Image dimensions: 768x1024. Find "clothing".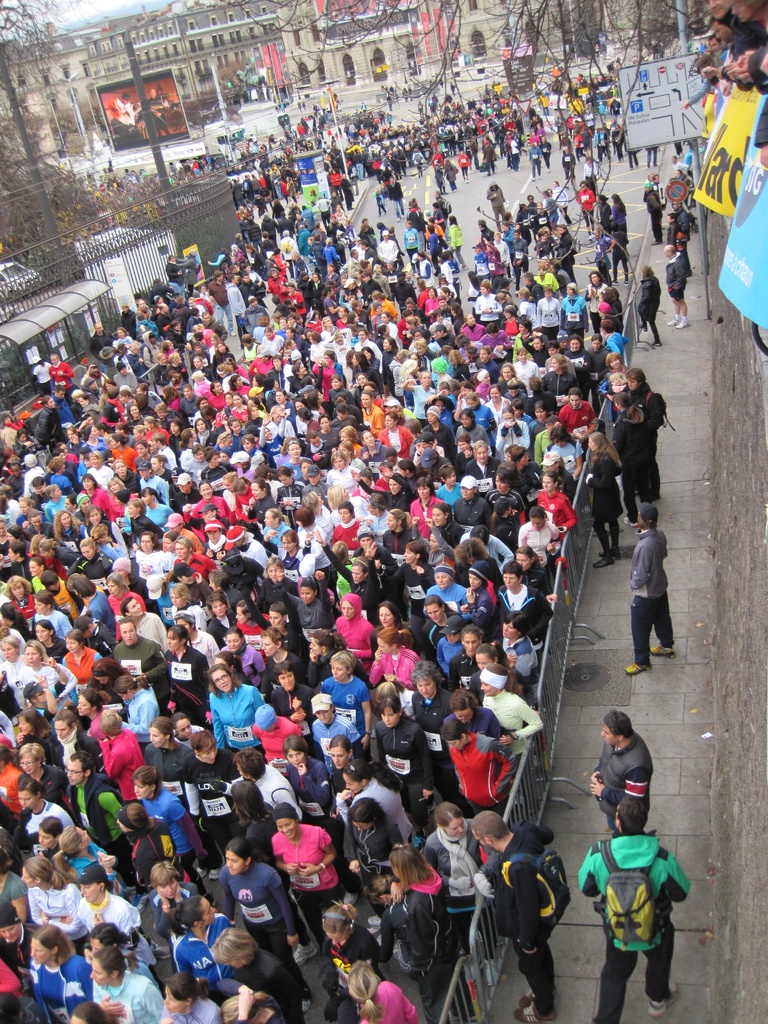
bbox=[730, 13, 767, 87].
